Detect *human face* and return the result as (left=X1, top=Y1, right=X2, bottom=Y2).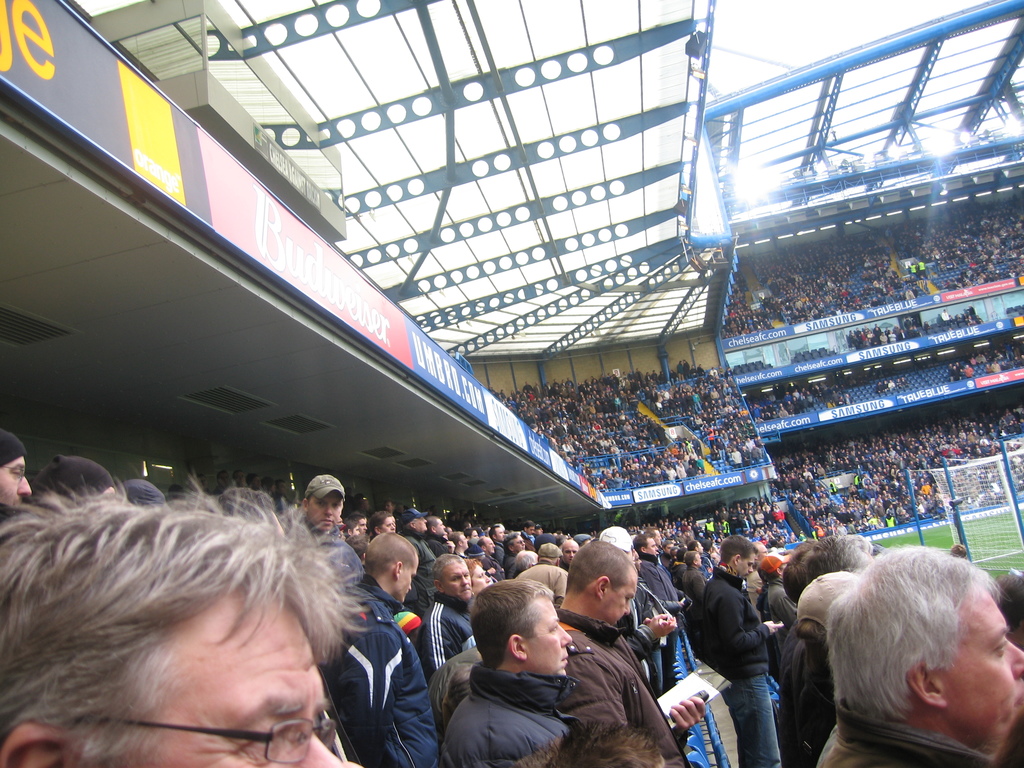
(left=435, top=517, right=448, bottom=537).
